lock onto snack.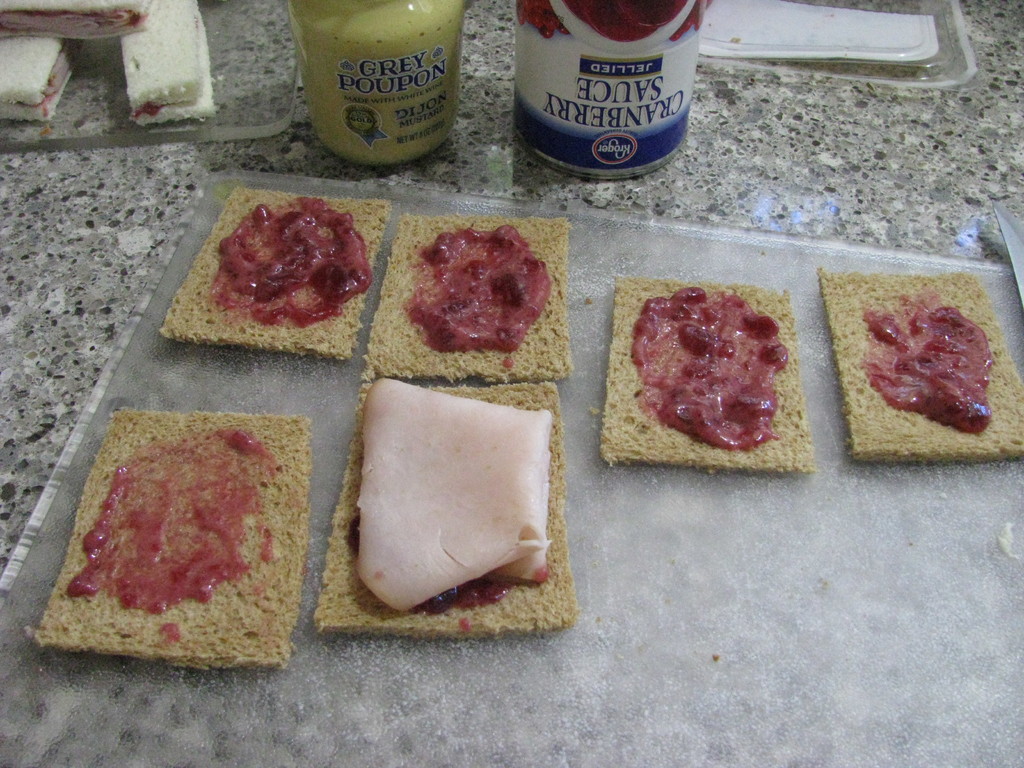
Locked: (605, 273, 812, 471).
